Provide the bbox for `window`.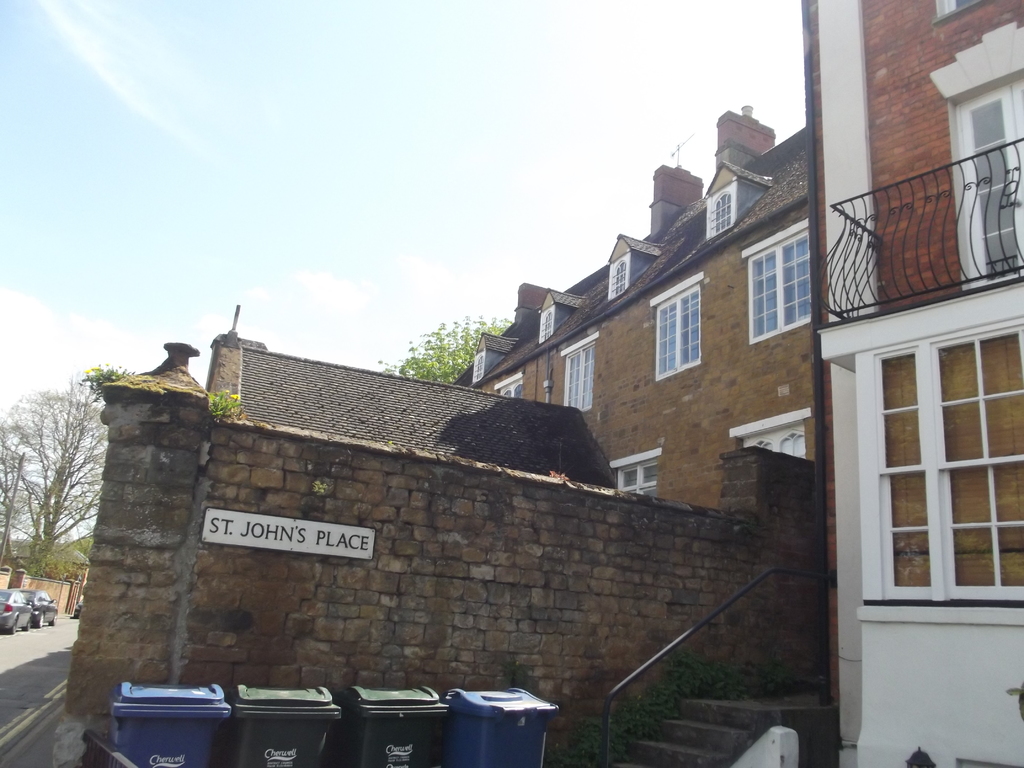
[left=925, top=19, right=1023, bottom=299].
